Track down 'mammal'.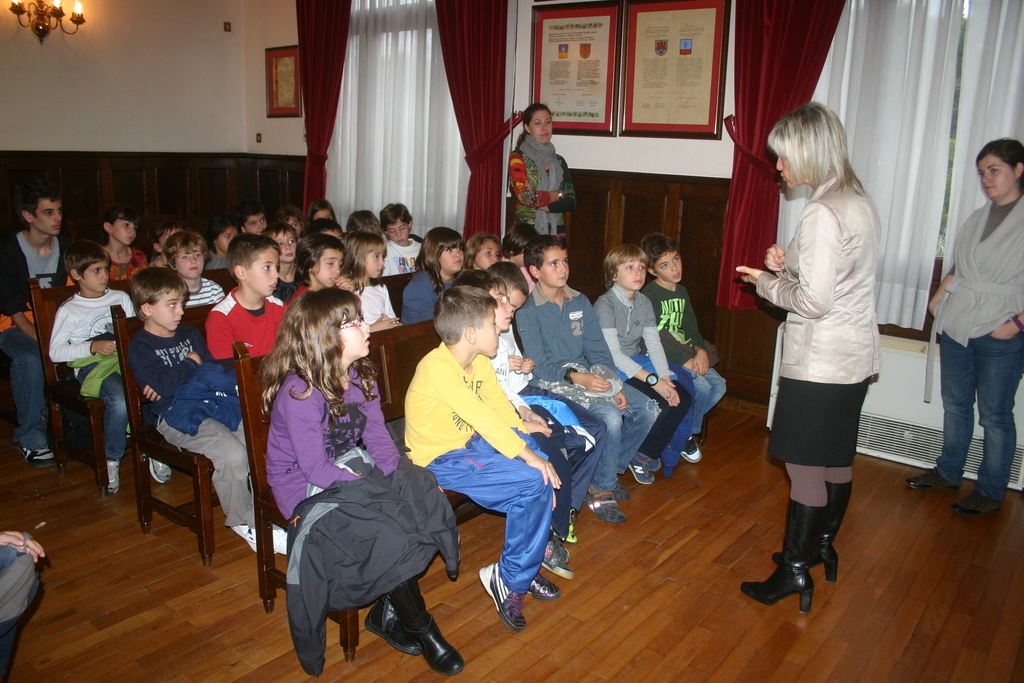
Tracked to (164,233,236,318).
